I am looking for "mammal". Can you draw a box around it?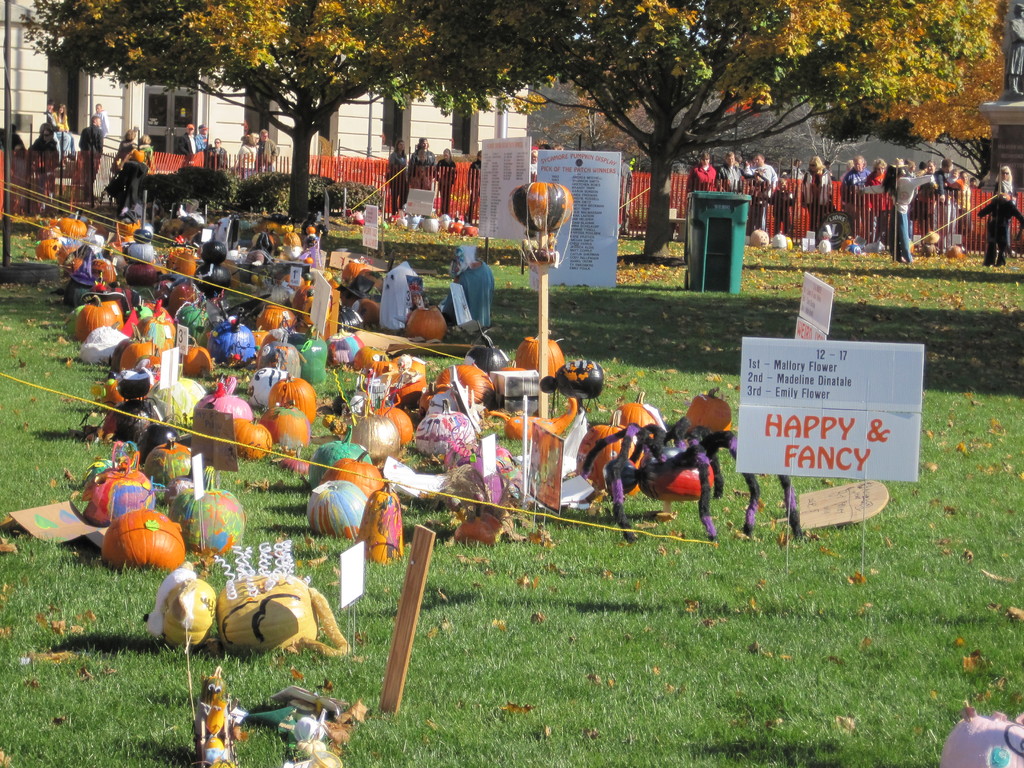
Sure, the bounding box is 119, 131, 156, 166.
